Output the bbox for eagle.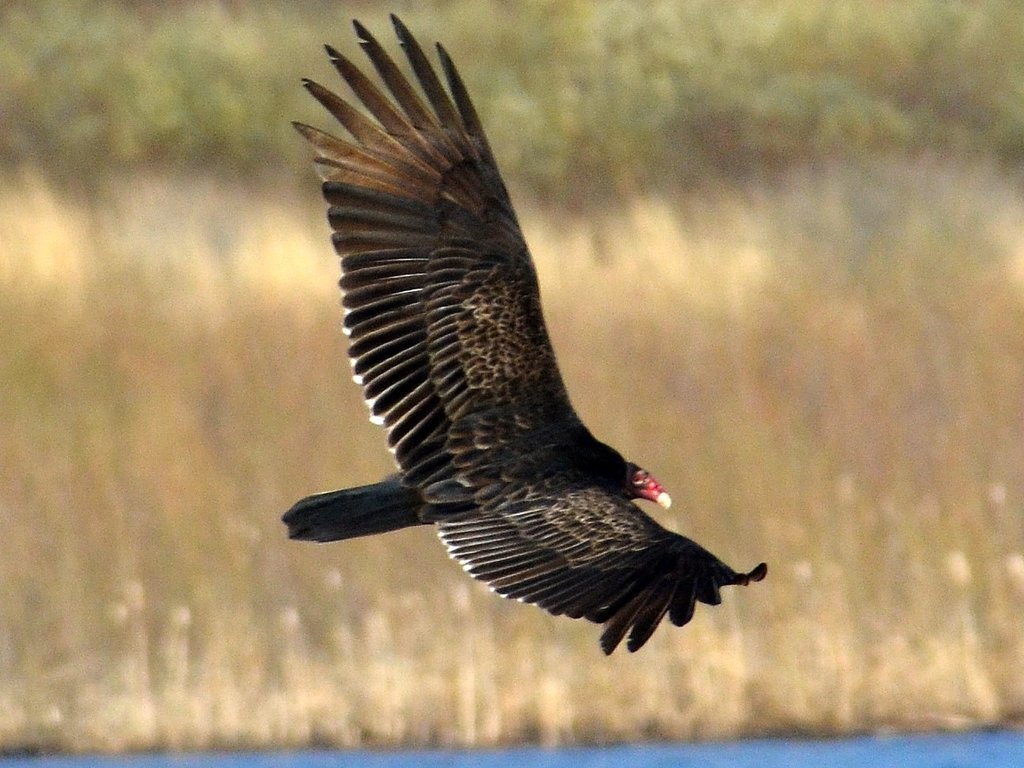
box=[278, 13, 770, 657].
